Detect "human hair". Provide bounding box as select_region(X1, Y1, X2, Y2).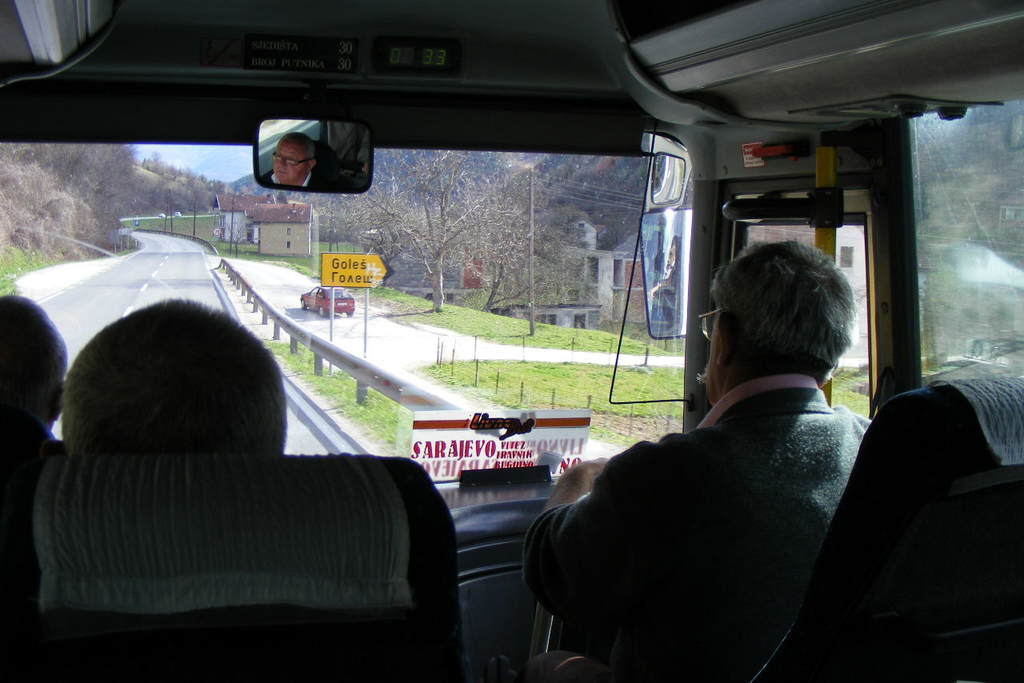
select_region(704, 237, 861, 396).
